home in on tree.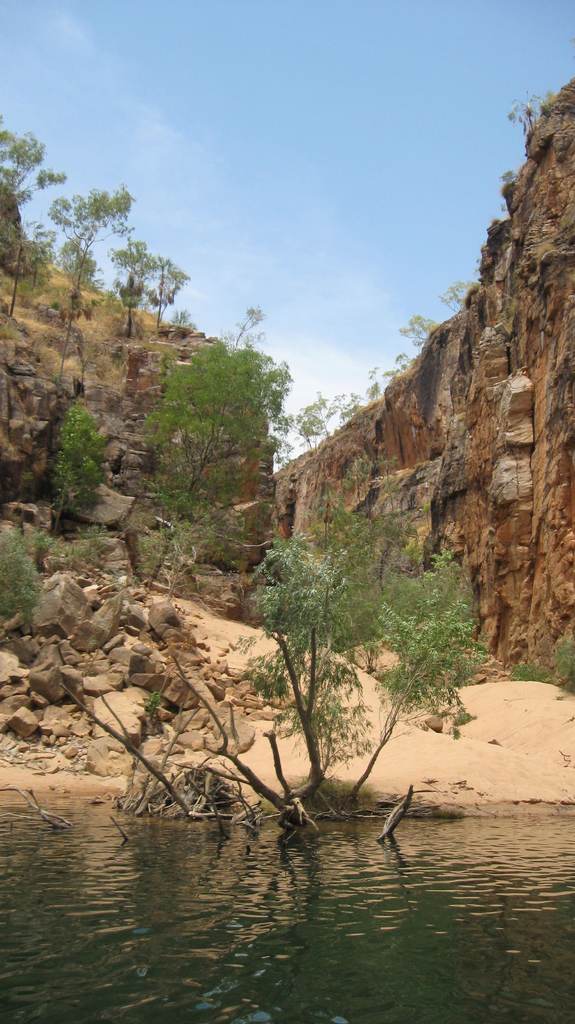
Homed in at 275 284 478 447.
